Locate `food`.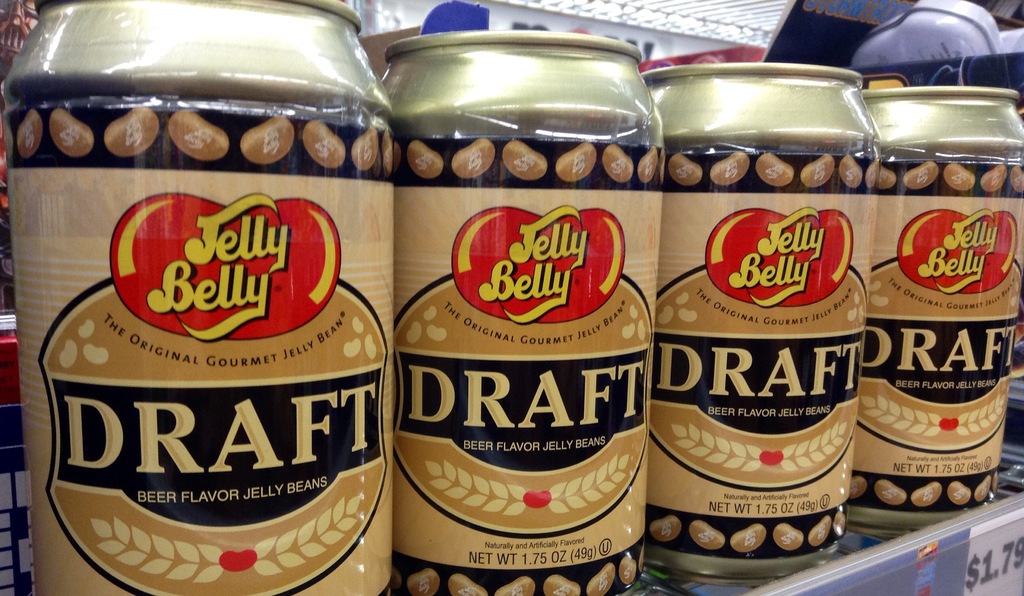
Bounding box: [948,479,972,505].
